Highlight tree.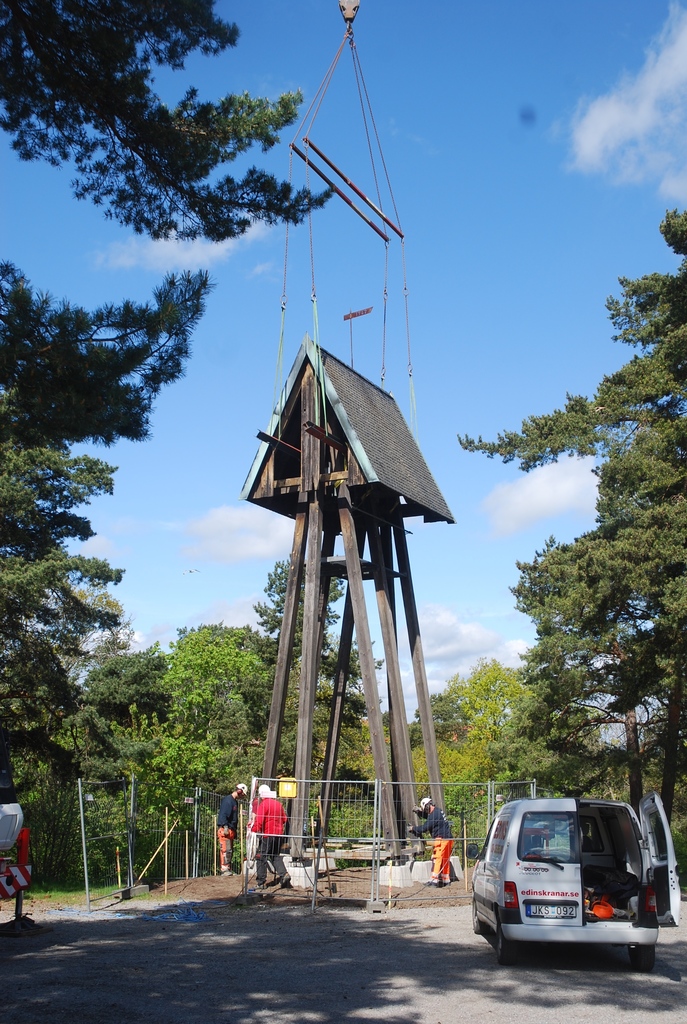
Highlighted region: [x1=438, y1=195, x2=686, y2=844].
